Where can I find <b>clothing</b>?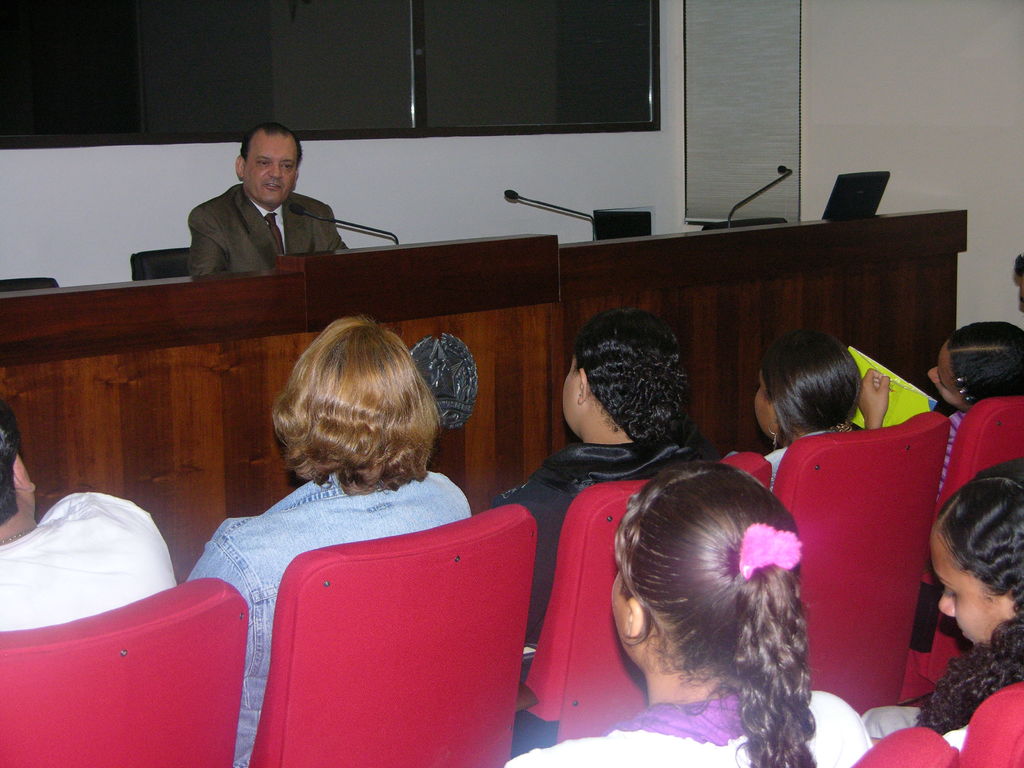
You can find it at detection(181, 467, 474, 767).
